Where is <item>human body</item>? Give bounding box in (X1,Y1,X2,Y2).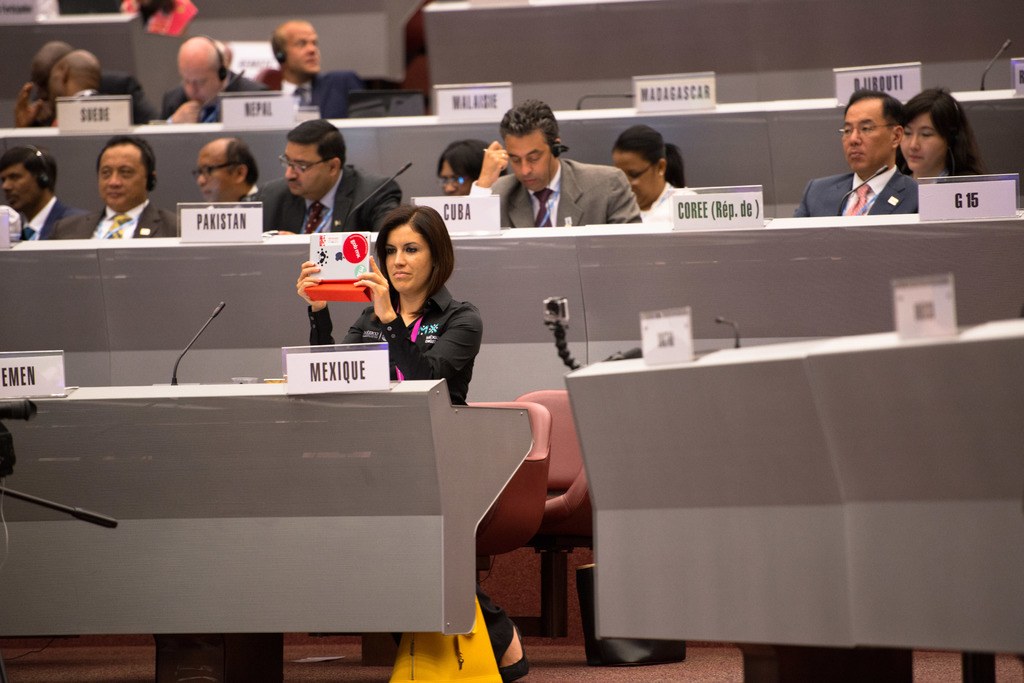
(12,65,163,131).
